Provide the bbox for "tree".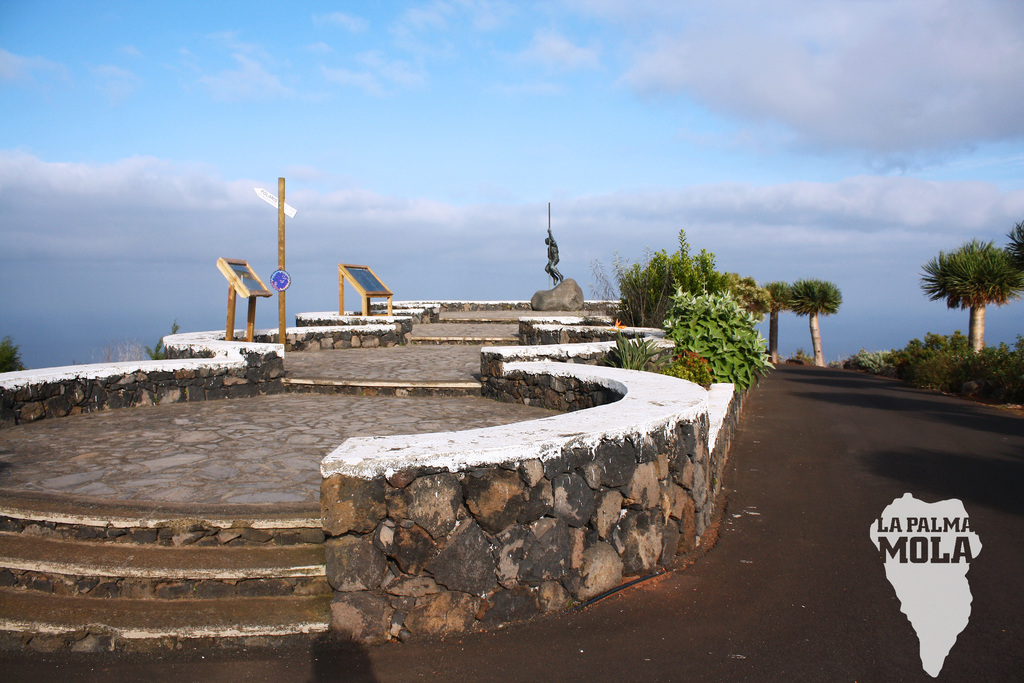
[x1=1005, y1=223, x2=1023, y2=279].
